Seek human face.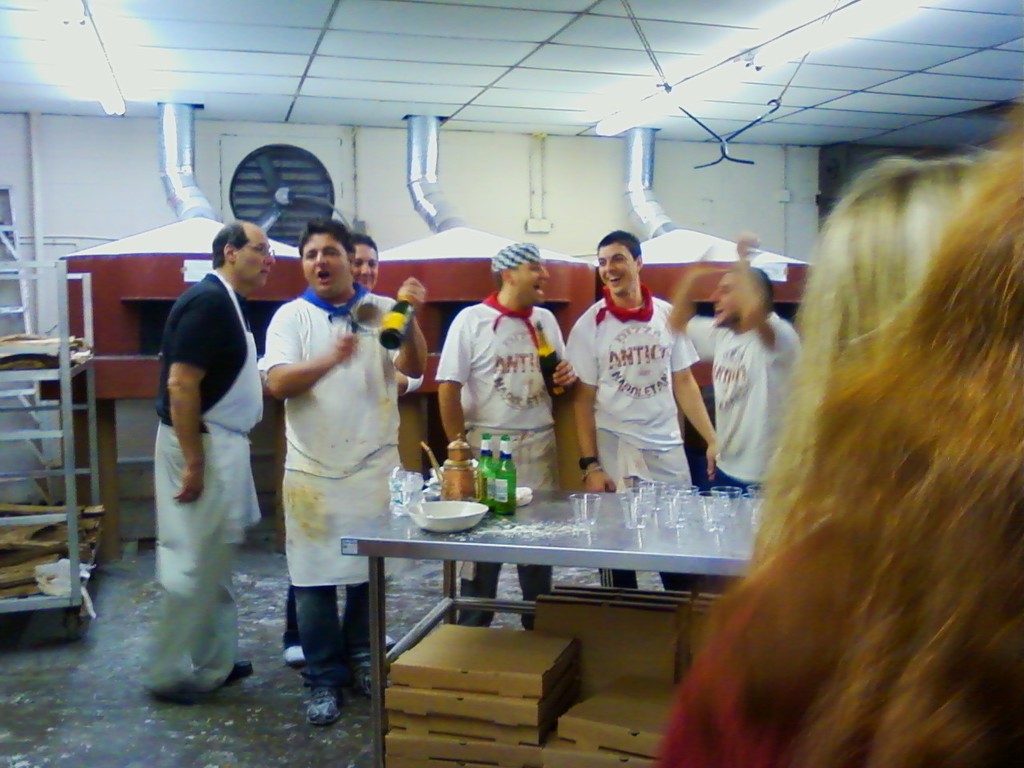
356/246/380/286.
